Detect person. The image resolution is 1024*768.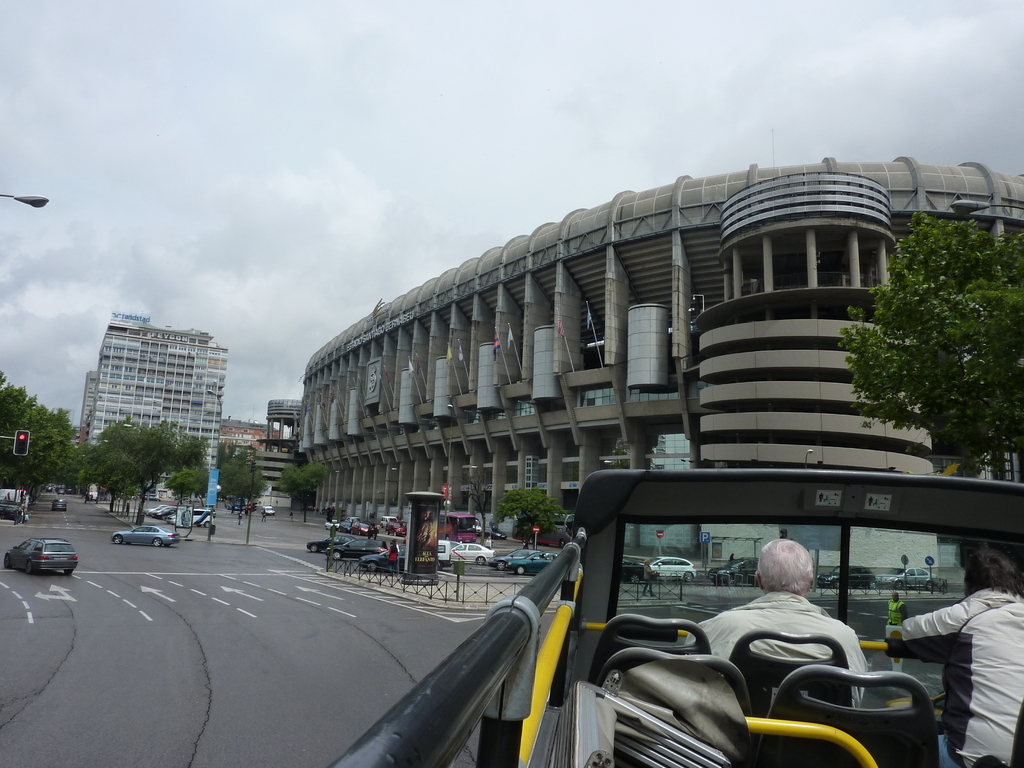
l=20, t=509, r=25, b=520.
